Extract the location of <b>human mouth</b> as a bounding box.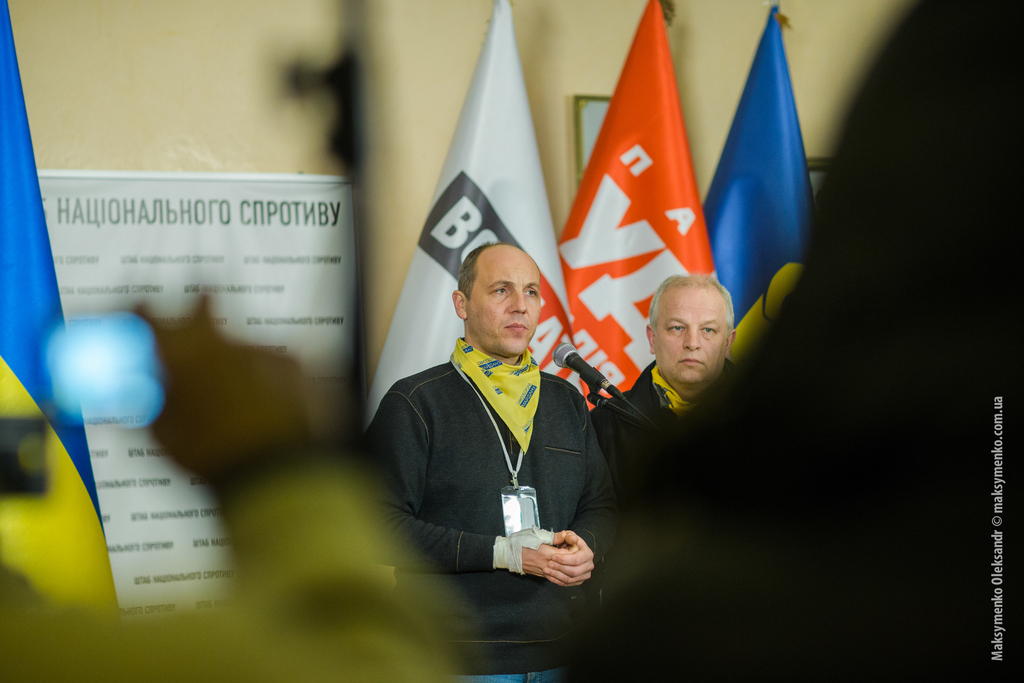
BBox(501, 320, 530, 336).
